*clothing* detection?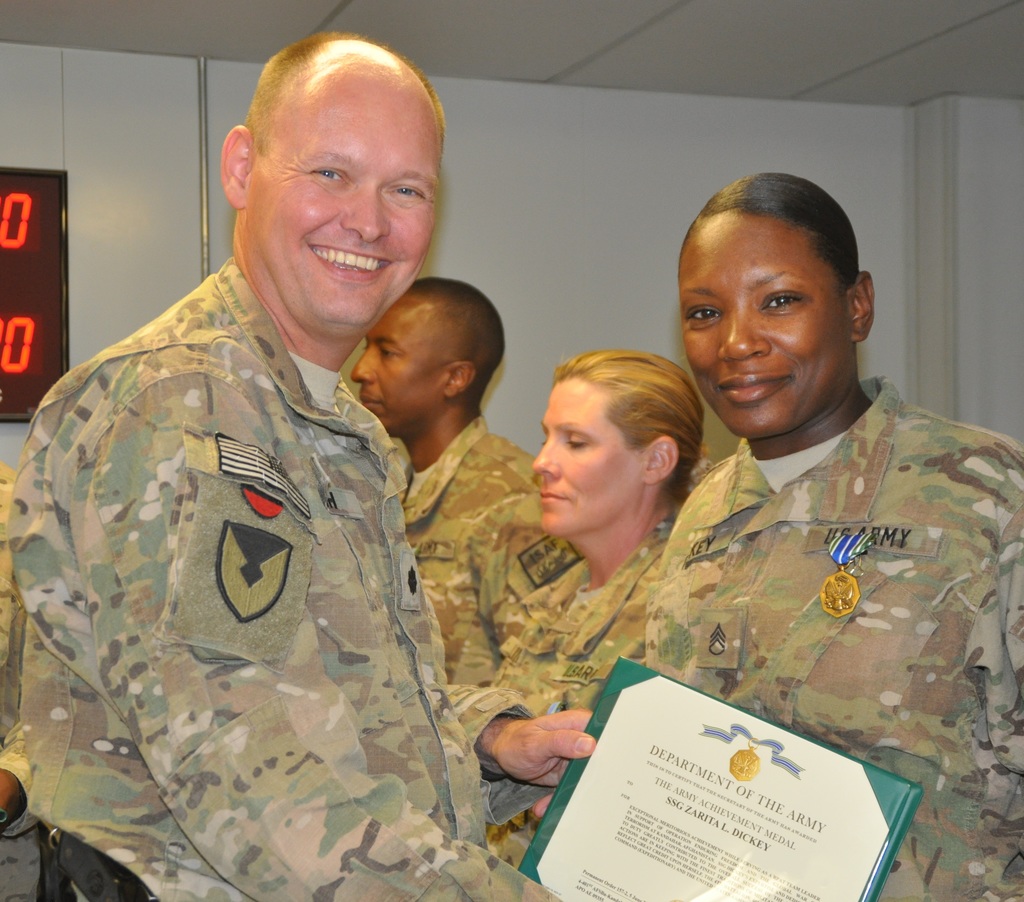
<box>0,453,52,901</box>
